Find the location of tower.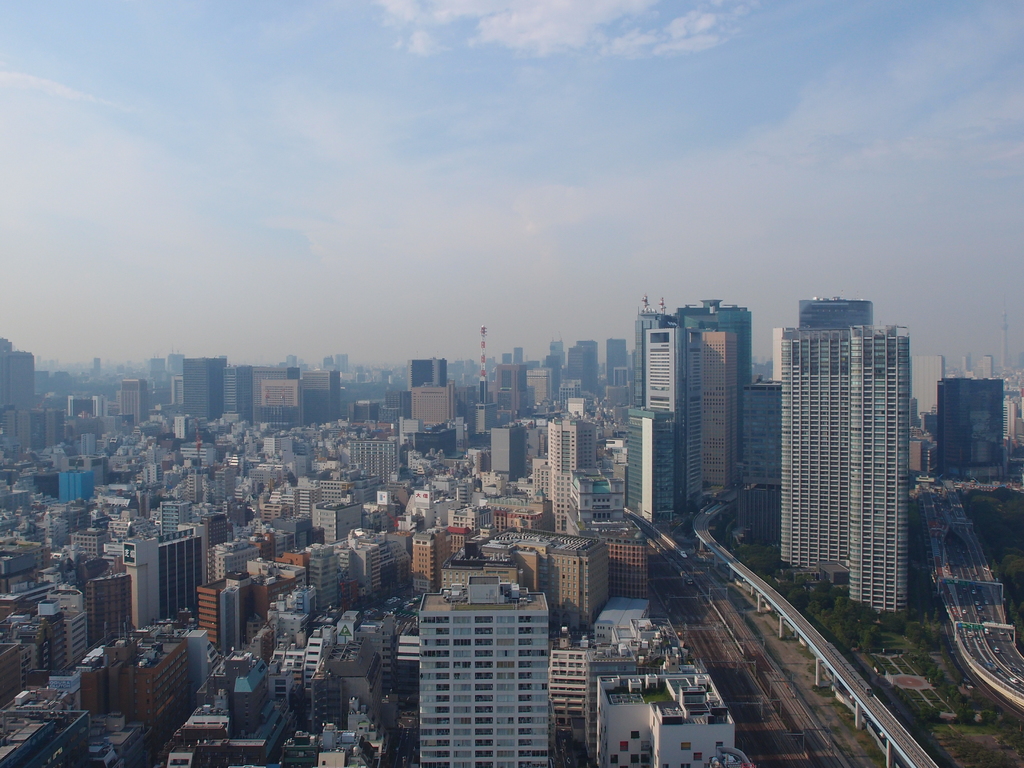
Location: (646, 326, 703, 513).
